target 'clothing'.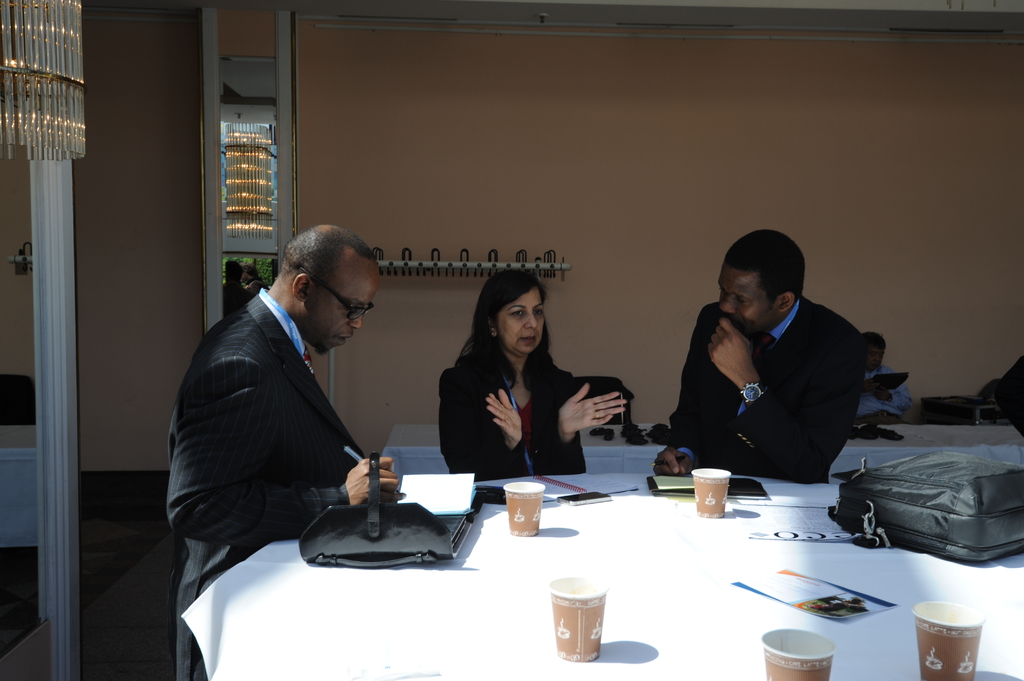
Target region: box=[667, 286, 869, 479].
